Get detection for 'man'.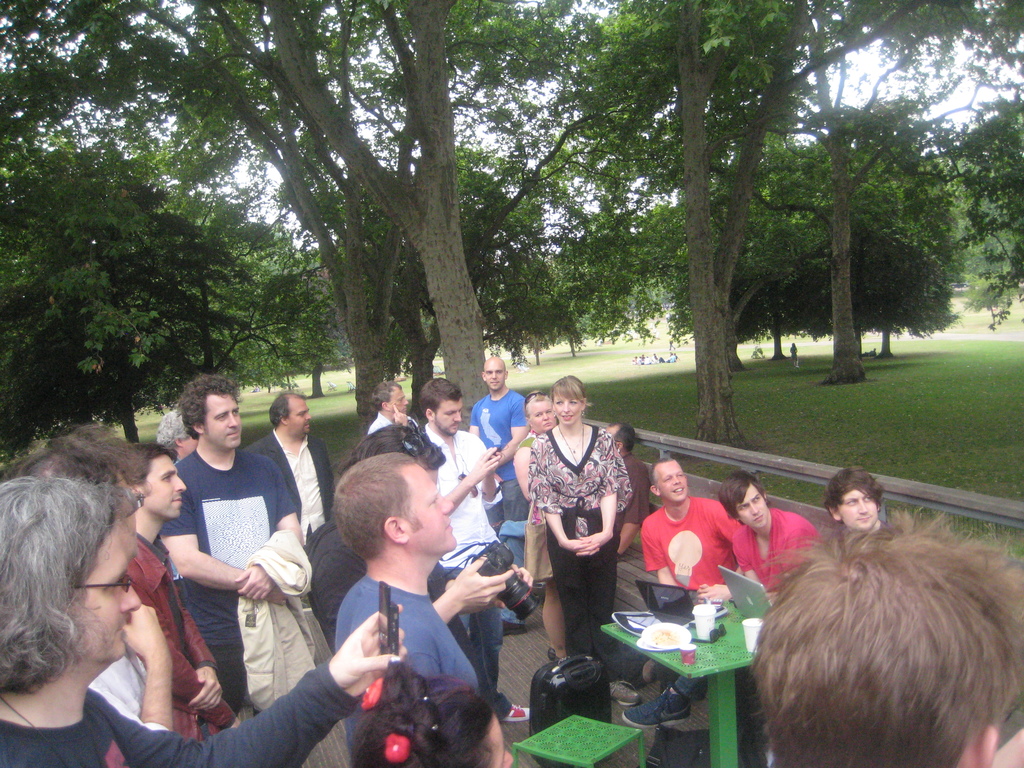
Detection: 416,378,535,719.
